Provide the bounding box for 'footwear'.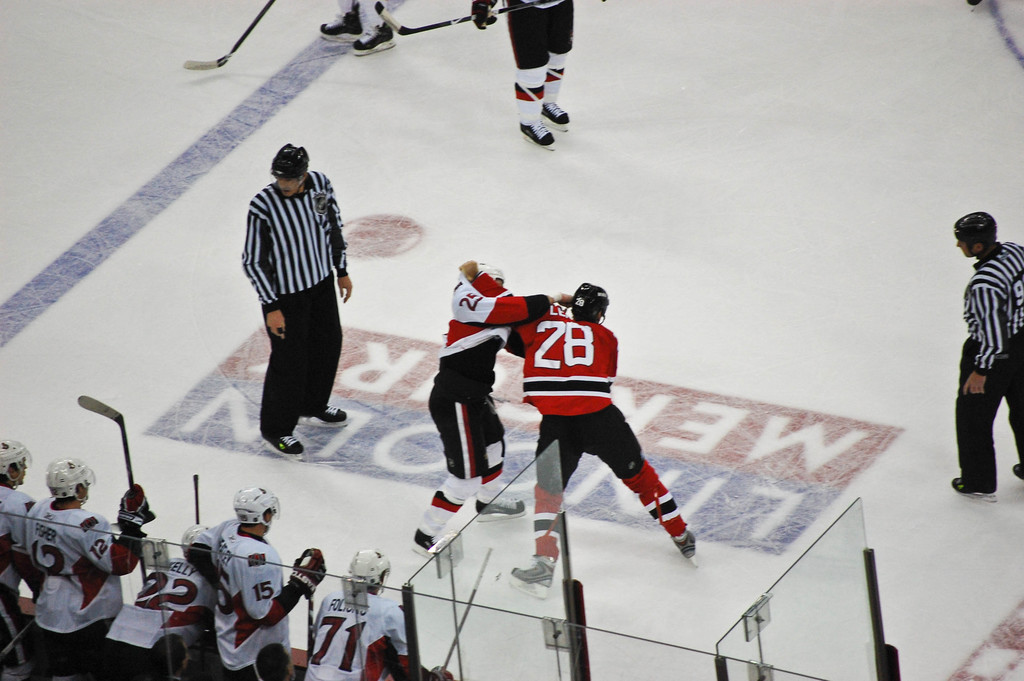
(left=321, top=7, right=366, bottom=45).
